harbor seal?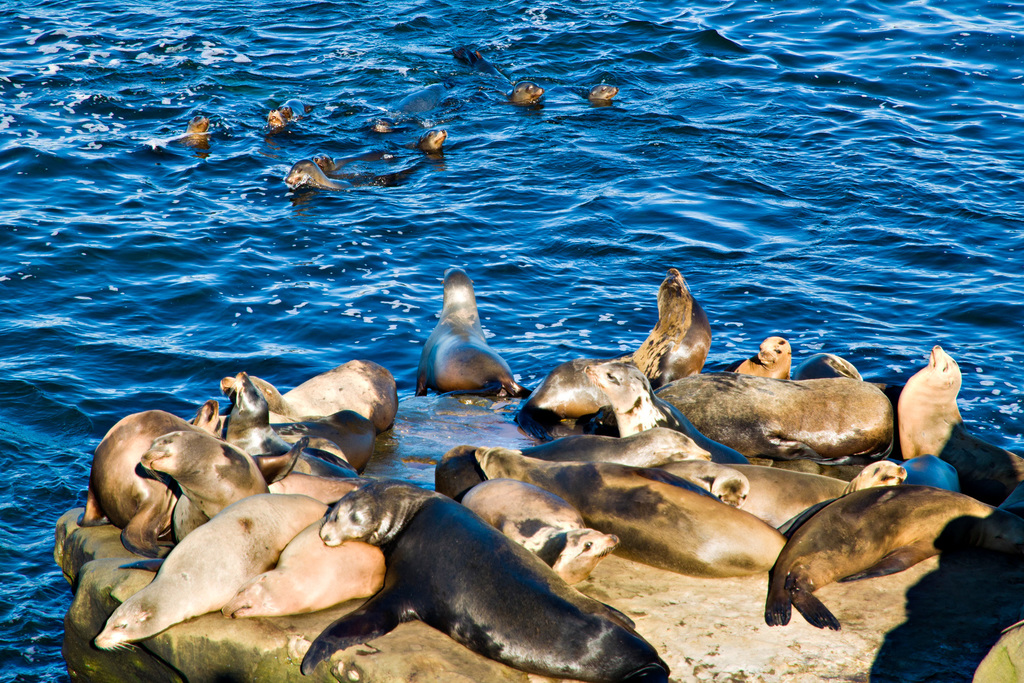
(left=401, top=273, right=528, bottom=406)
